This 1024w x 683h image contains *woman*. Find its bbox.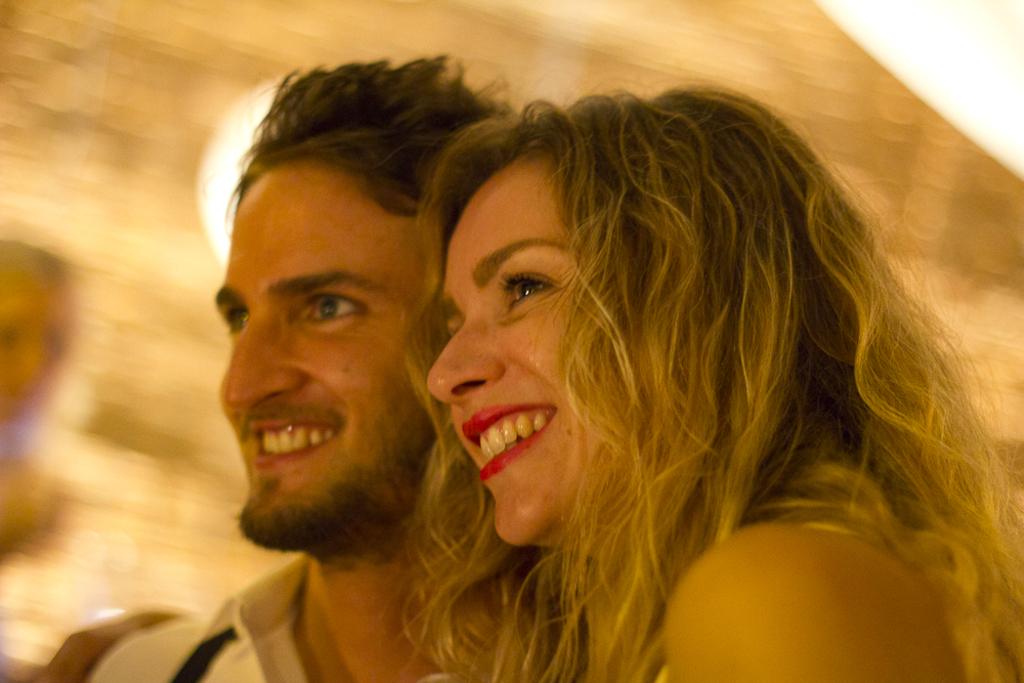
(left=399, top=81, right=1023, bottom=681).
